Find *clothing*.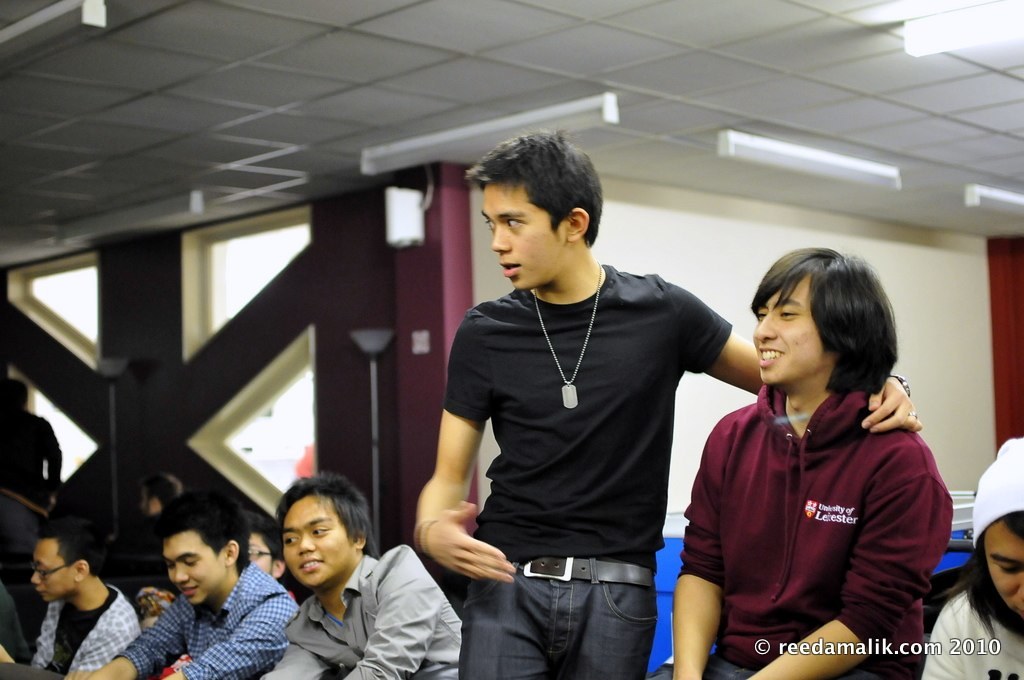
255:543:464:679.
